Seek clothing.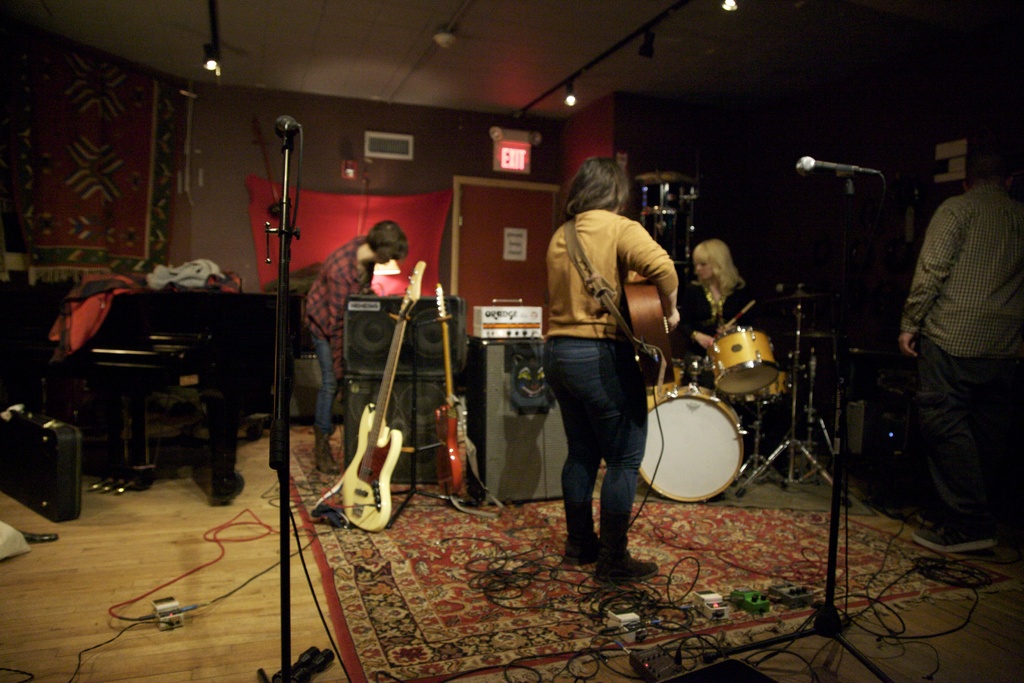
Rect(676, 273, 758, 436).
